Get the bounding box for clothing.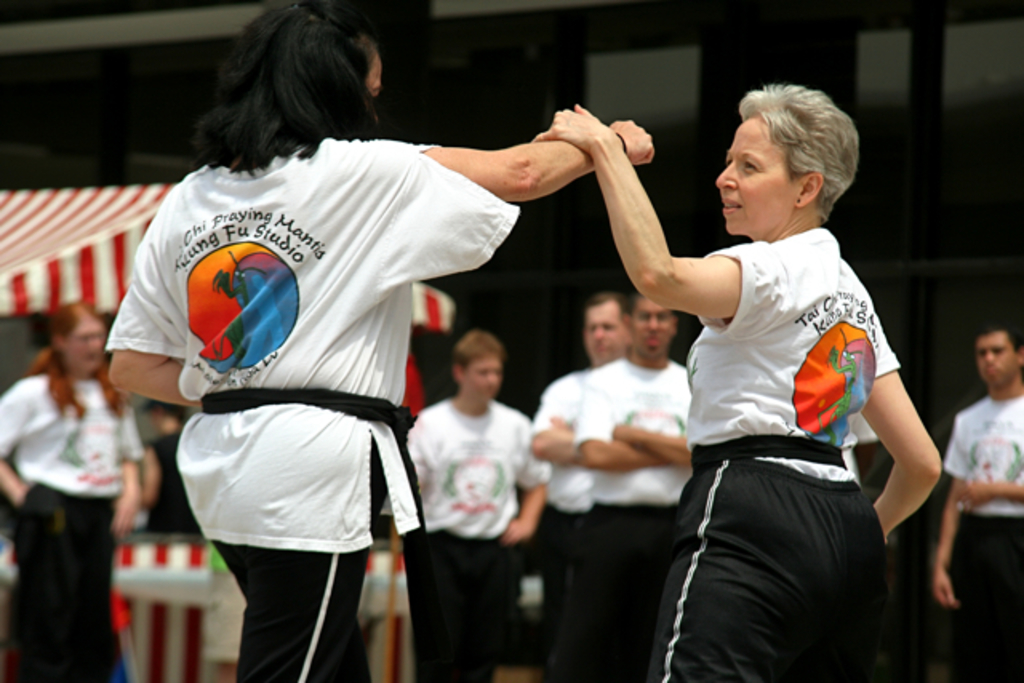
box=[395, 389, 552, 681].
